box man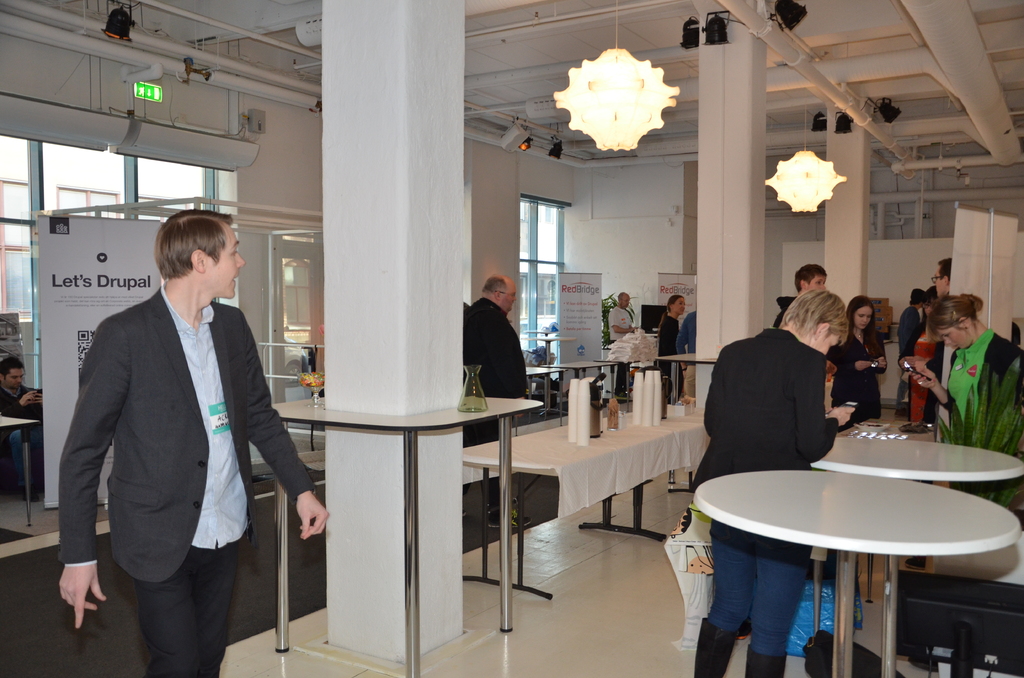
[455, 272, 529, 404]
